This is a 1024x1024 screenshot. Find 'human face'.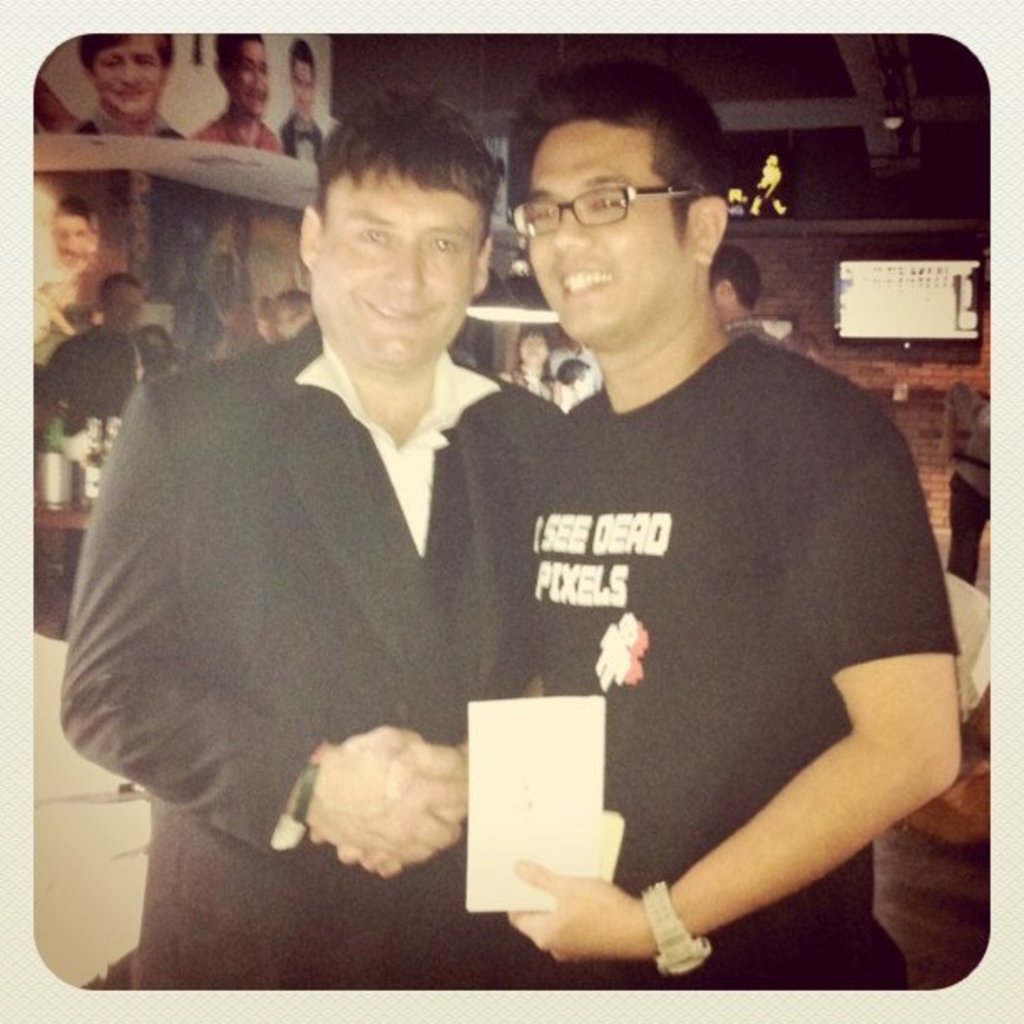
Bounding box: x1=236 y1=37 x2=268 y2=112.
